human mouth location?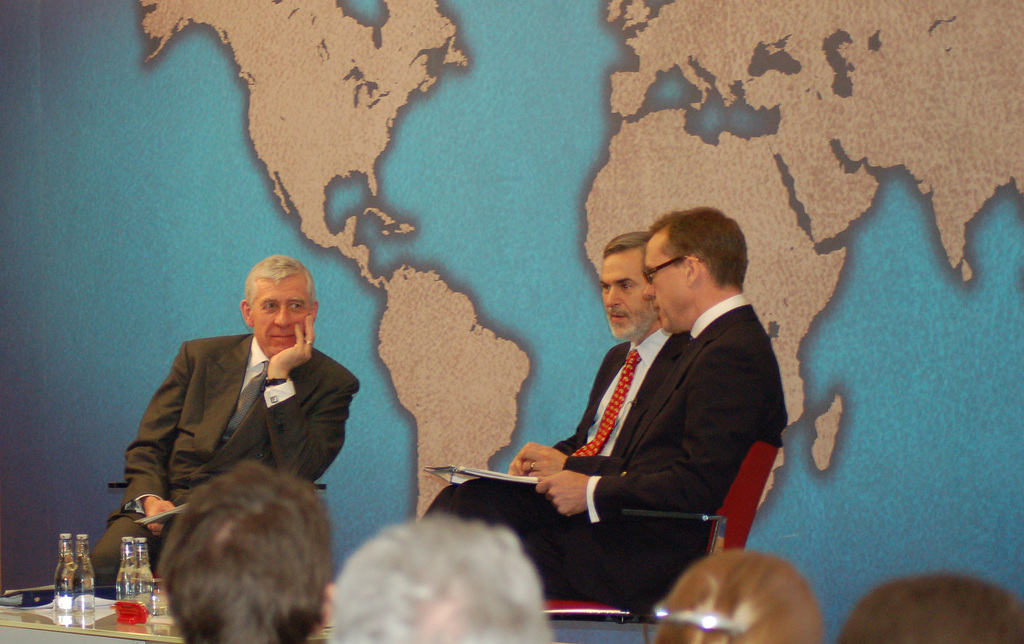
(left=609, top=308, right=633, bottom=329)
